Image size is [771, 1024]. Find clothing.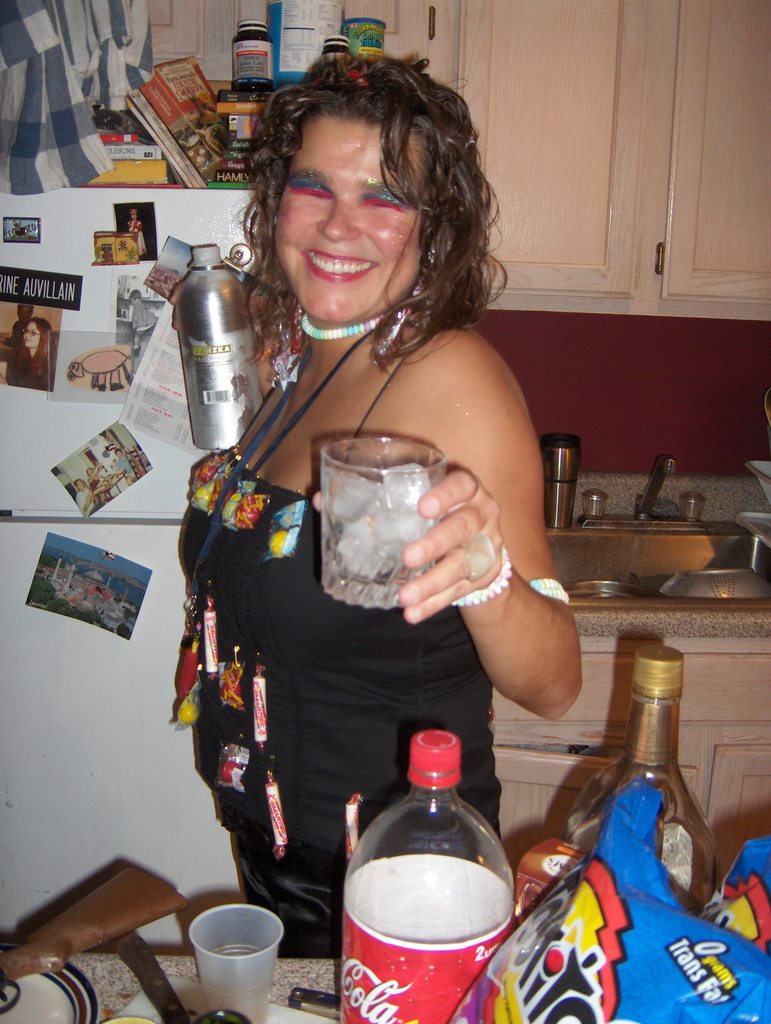
crop(191, 287, 551, 855).
